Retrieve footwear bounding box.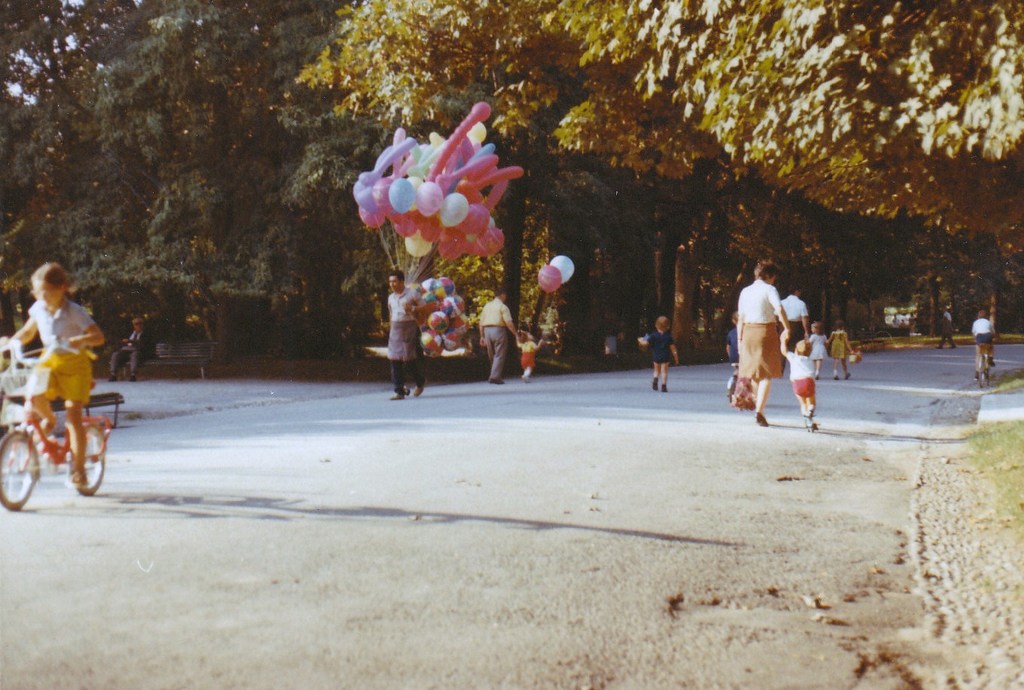
Bounding box: crop(753, 411, 770, 429).
